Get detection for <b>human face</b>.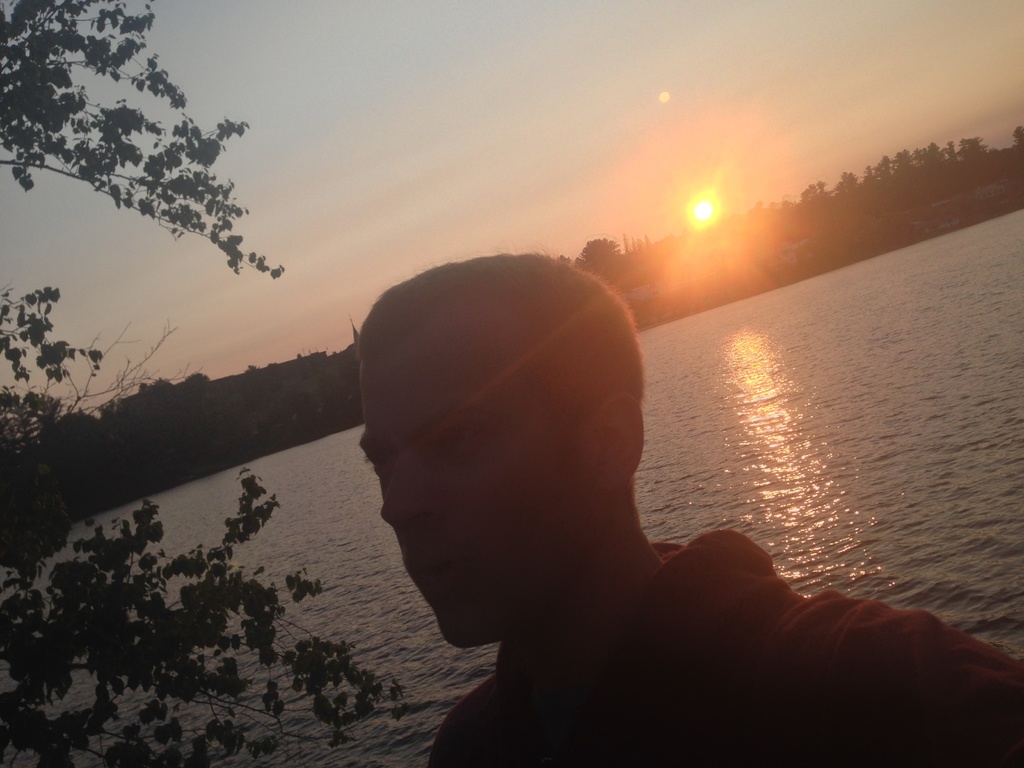
Detection: l=356, t=346, r=583, b=652.
